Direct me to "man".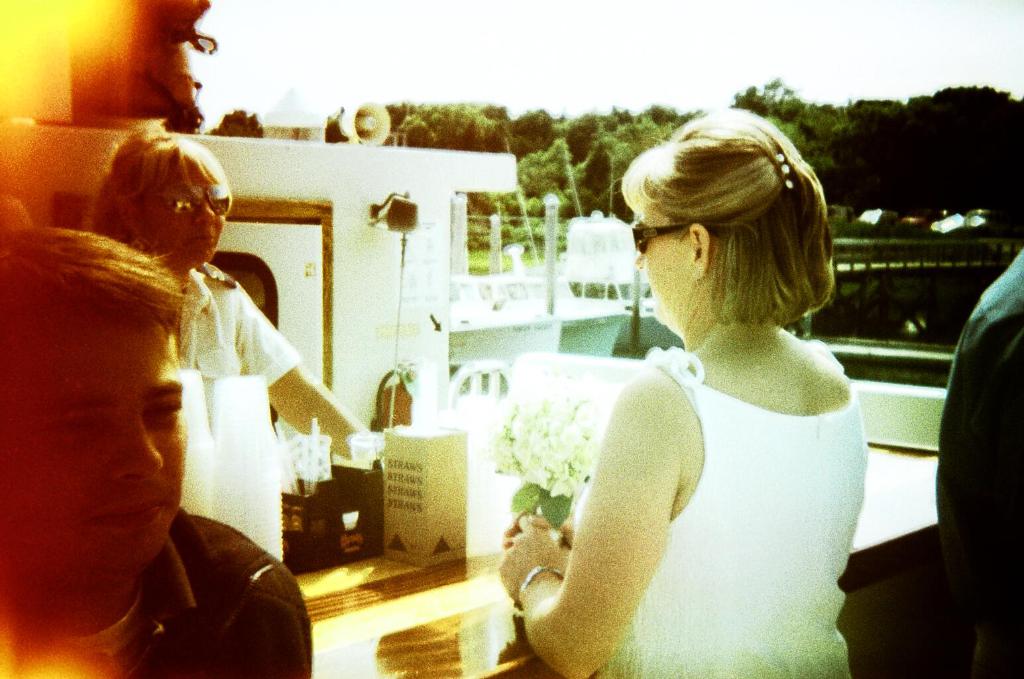
Direction: x1=10, y1=298, x2=321, y2=674.
